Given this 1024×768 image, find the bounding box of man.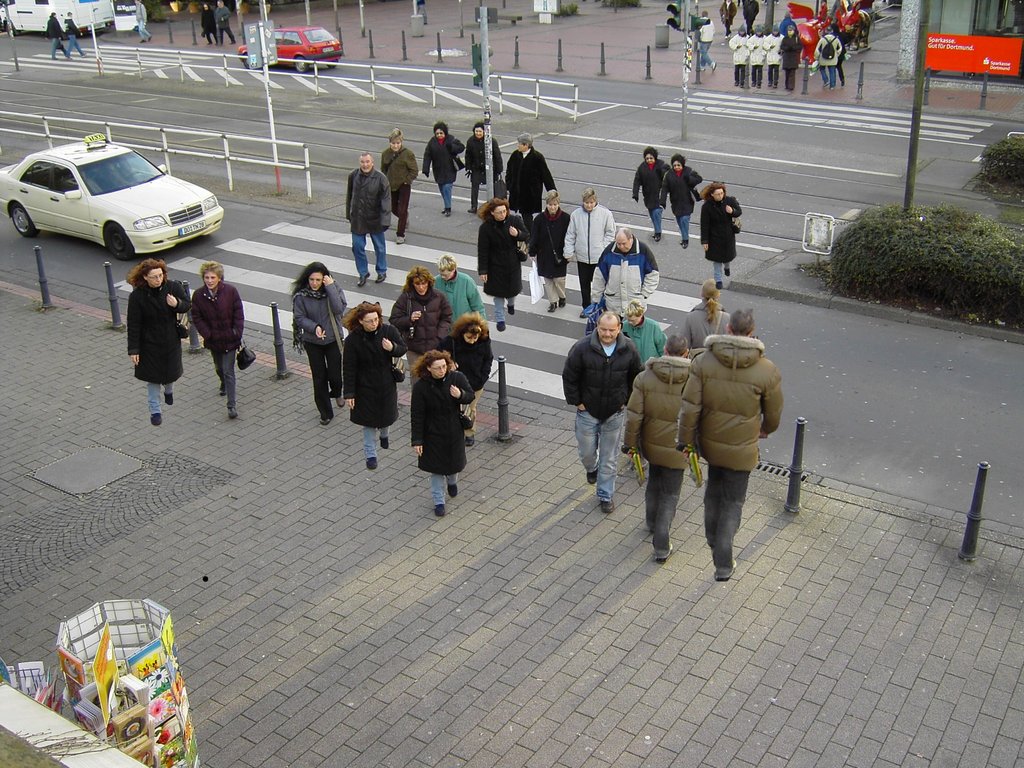
(764,25,781,88).
